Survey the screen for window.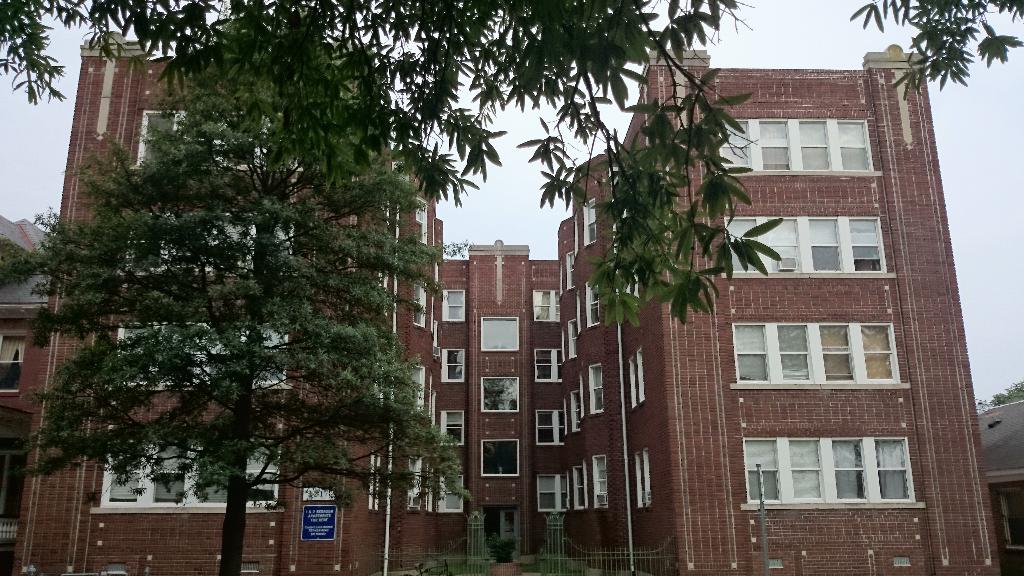
Survey found: 481/376/519/412.
